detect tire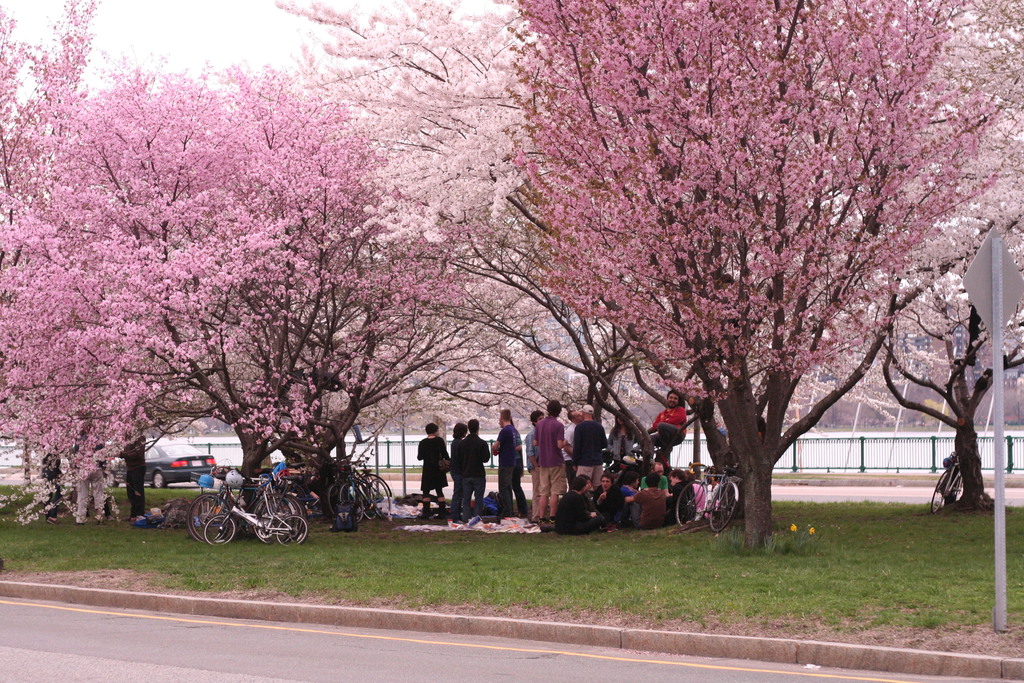
202:510:237:547
